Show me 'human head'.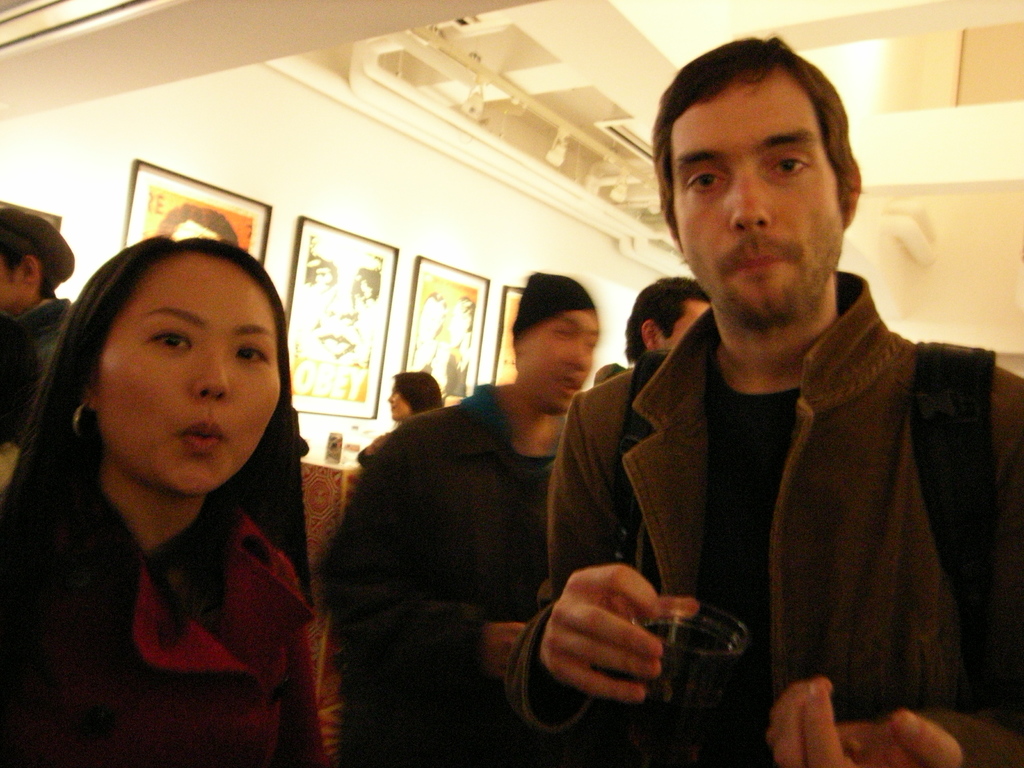
'human head' is here: [0,207,77,316].
